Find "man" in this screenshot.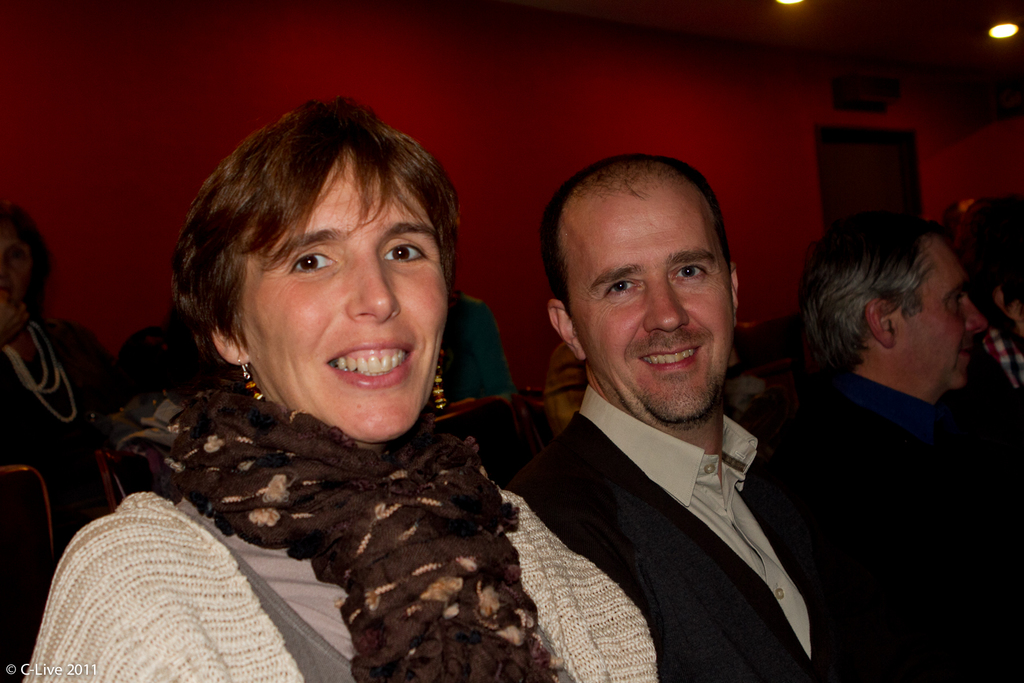
The bounding box for "man" is (804, 216, 1023, 682).
